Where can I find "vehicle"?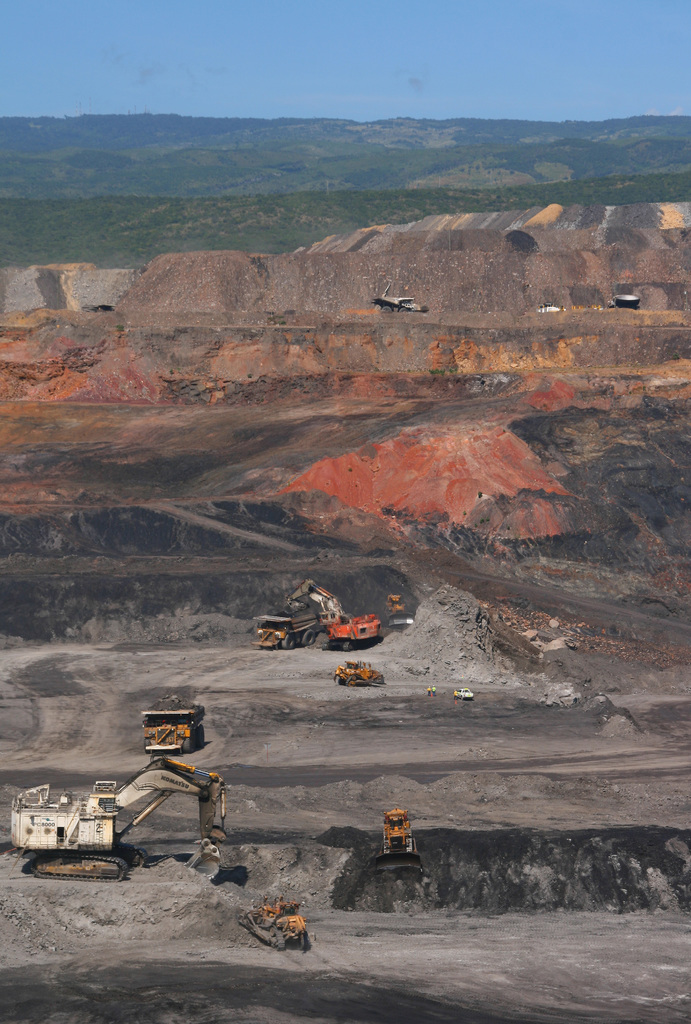
You can find it at bbox=(141, 694, 206, 755).
